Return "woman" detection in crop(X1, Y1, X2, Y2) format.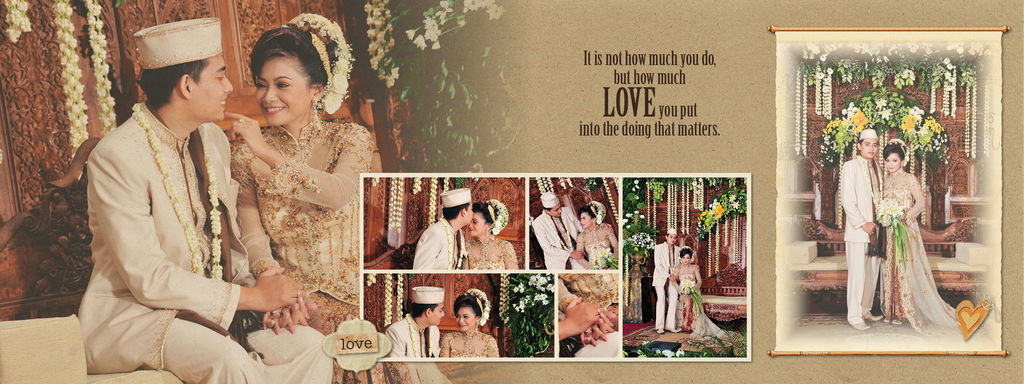
crop(204, 26, 372, 350).
